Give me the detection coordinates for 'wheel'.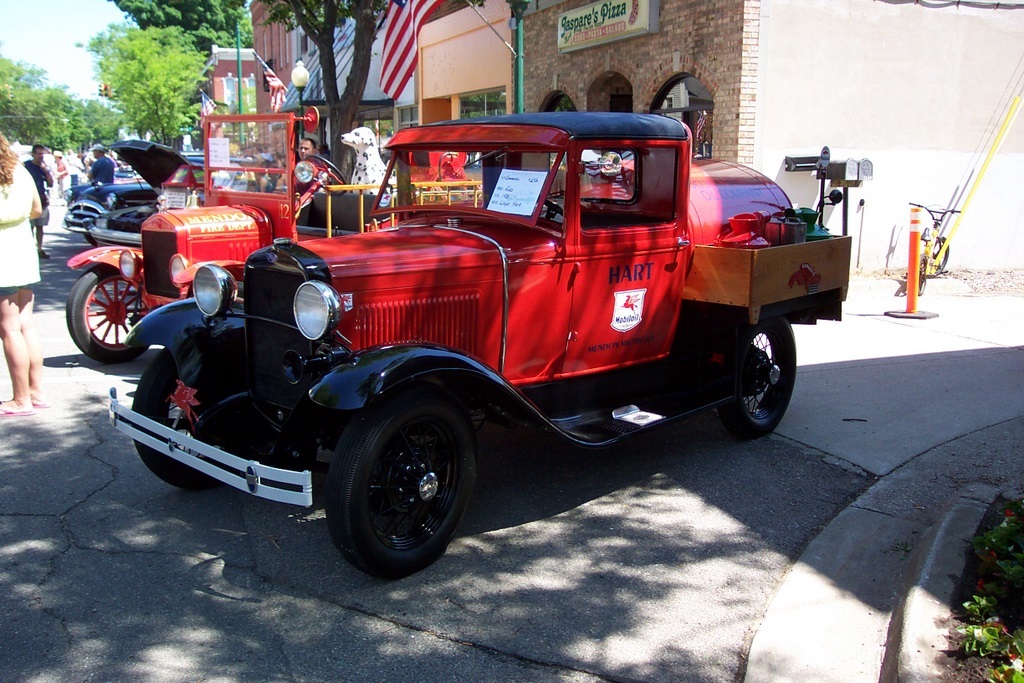
(x1=724, y1=313, x2=799, y2=442).
